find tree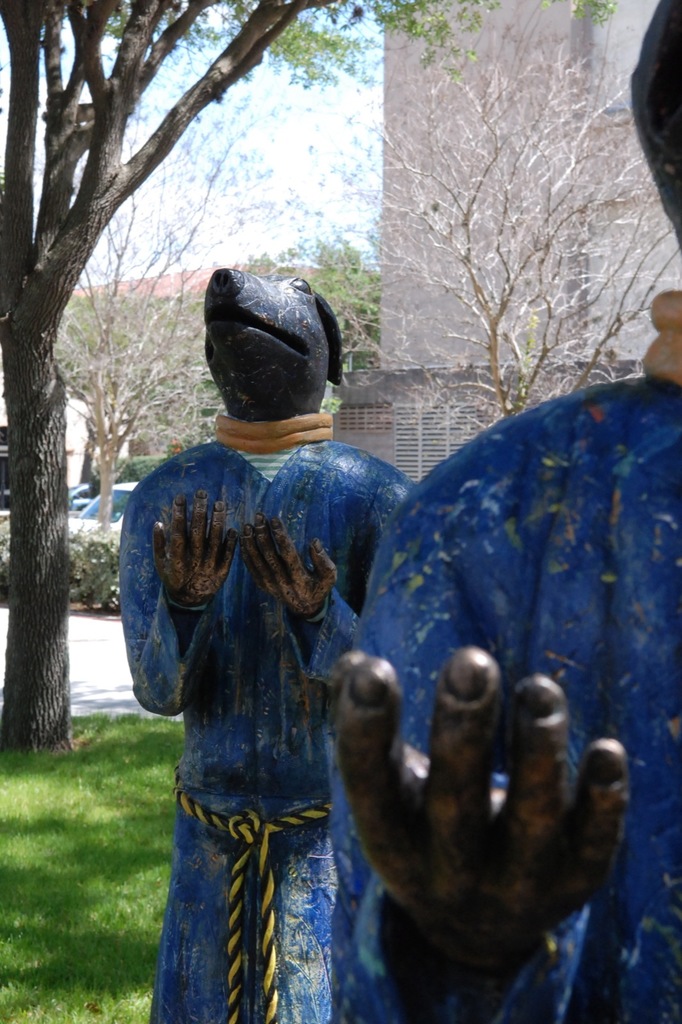
[left=284, top=234, right=385, bottom=392]
